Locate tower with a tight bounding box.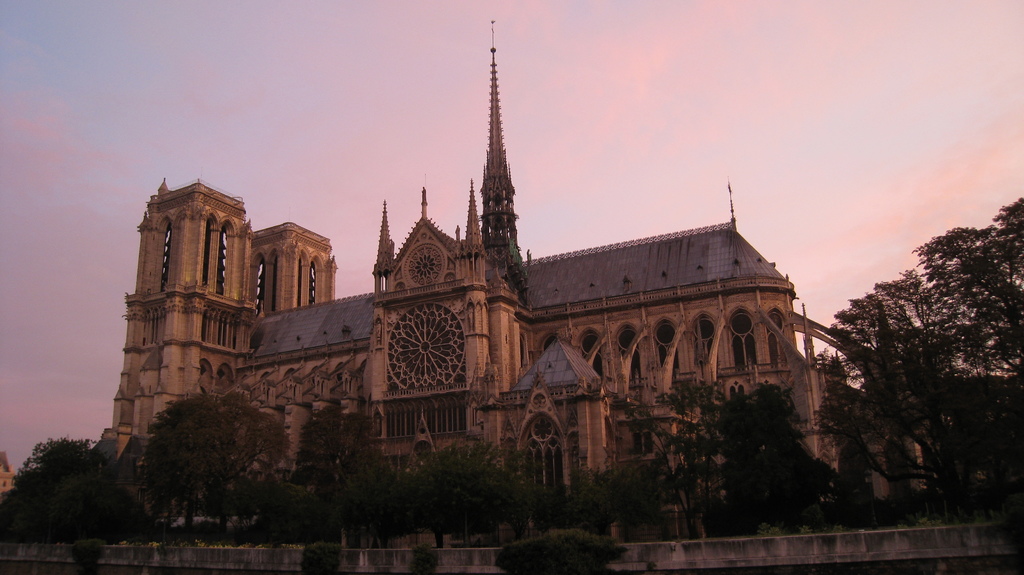
[253,214,336,309].
